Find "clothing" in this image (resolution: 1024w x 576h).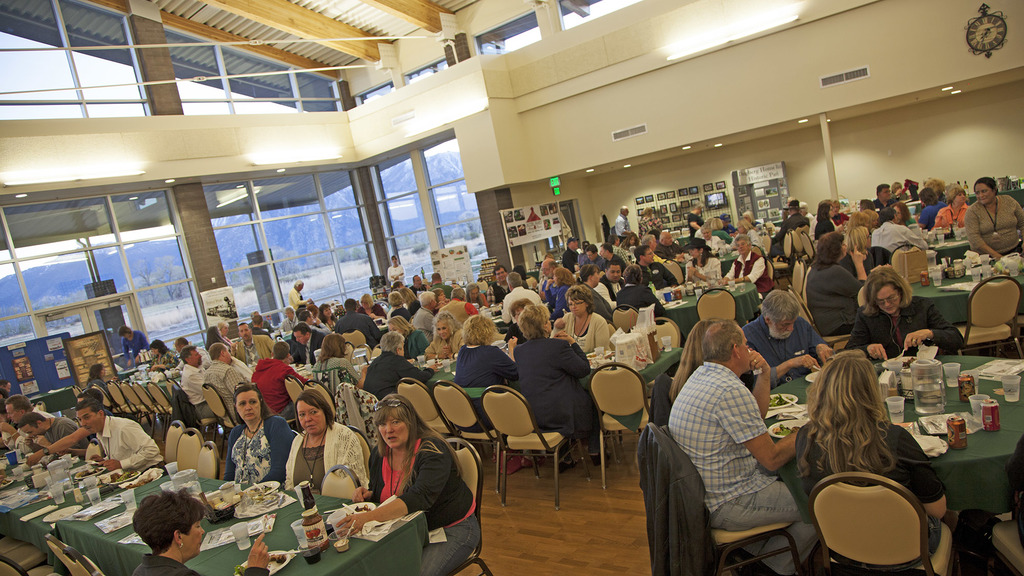
box(728, 254, 774, 300).
